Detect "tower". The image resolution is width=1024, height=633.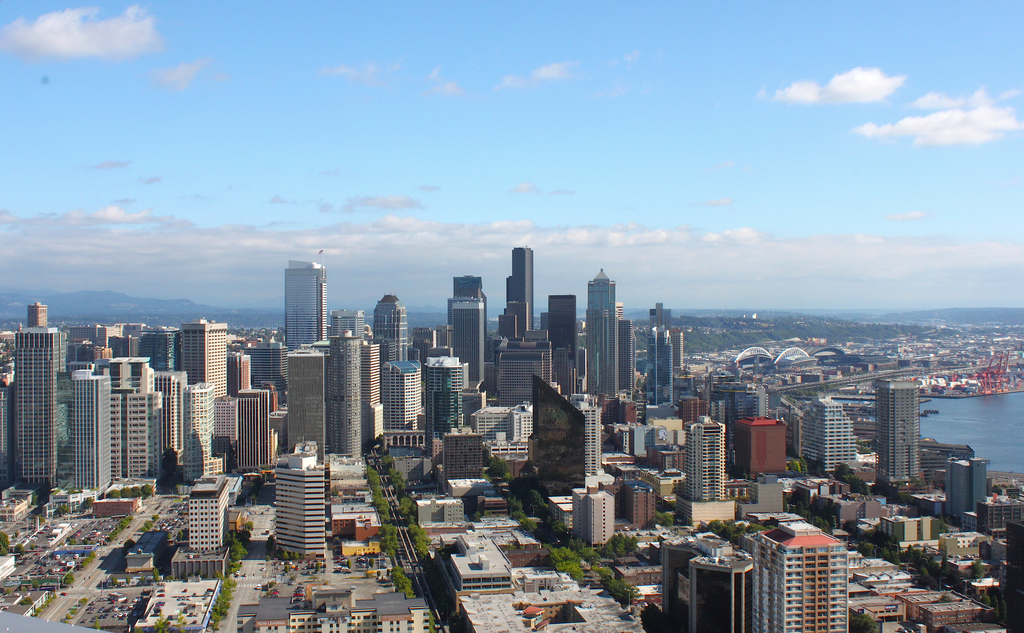
bbox(271, 468, 348, 557).
